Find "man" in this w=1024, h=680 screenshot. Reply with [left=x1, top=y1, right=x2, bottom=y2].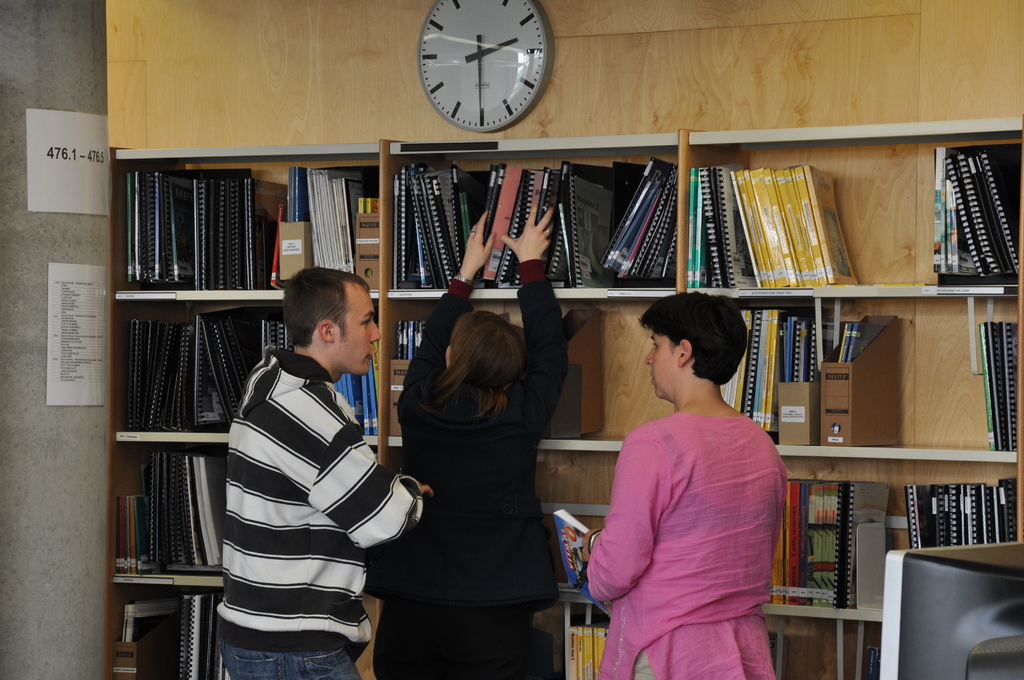
[left=204, top=250, right=413, bottom=662].
